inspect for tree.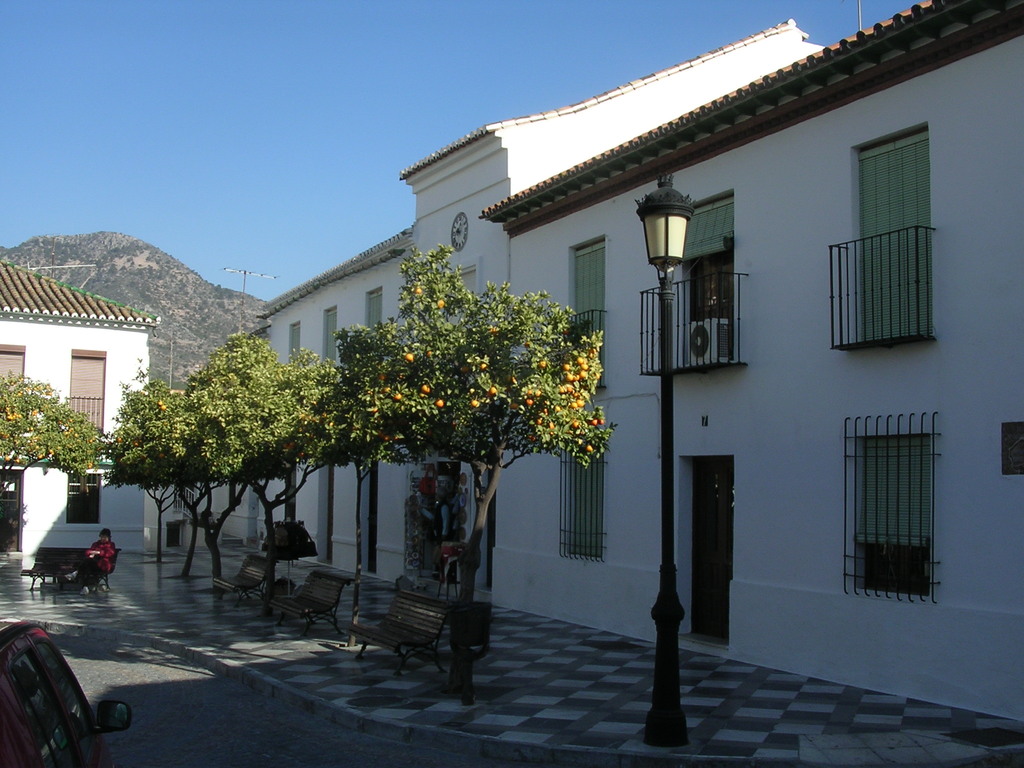
Inspection: 202, 332, 357, 623.
